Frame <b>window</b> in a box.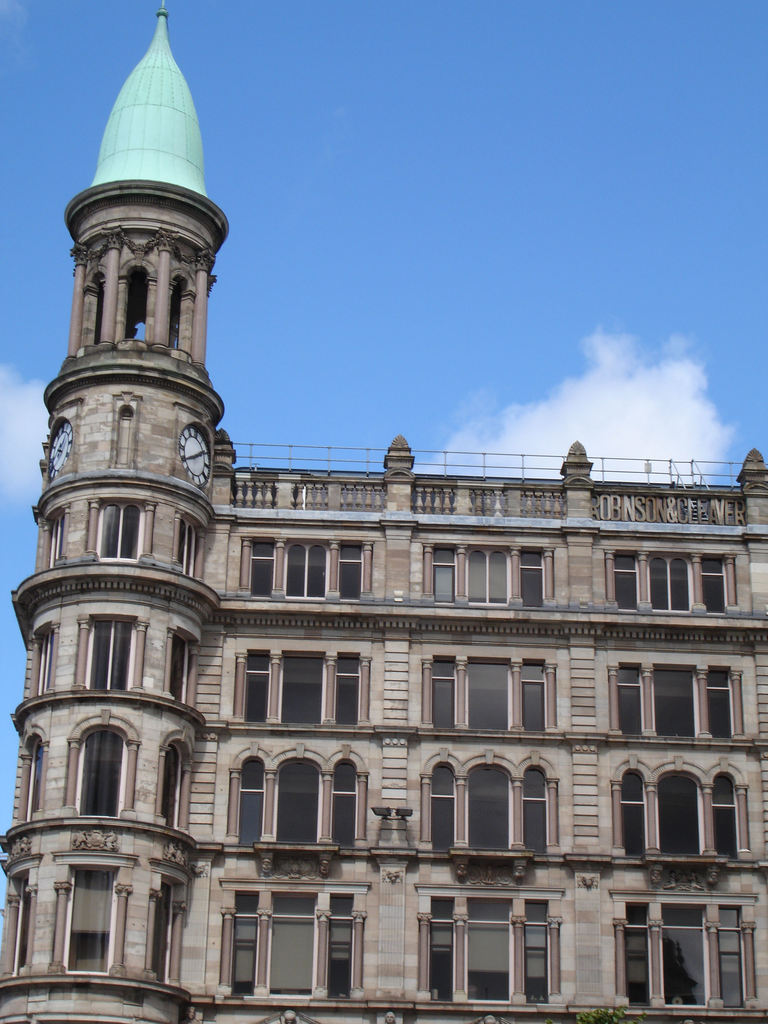
pyautogui.locateOnScreen(431, 897, 458, 998).
